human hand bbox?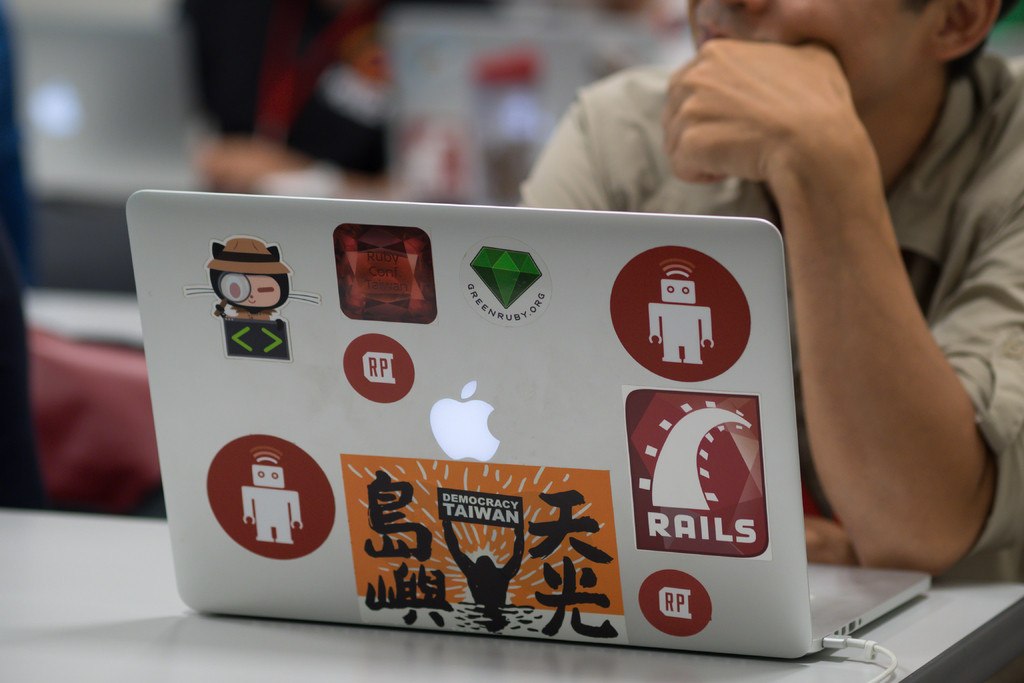
pyautogui.locateOnScreen(194, 138, 319, 193)
